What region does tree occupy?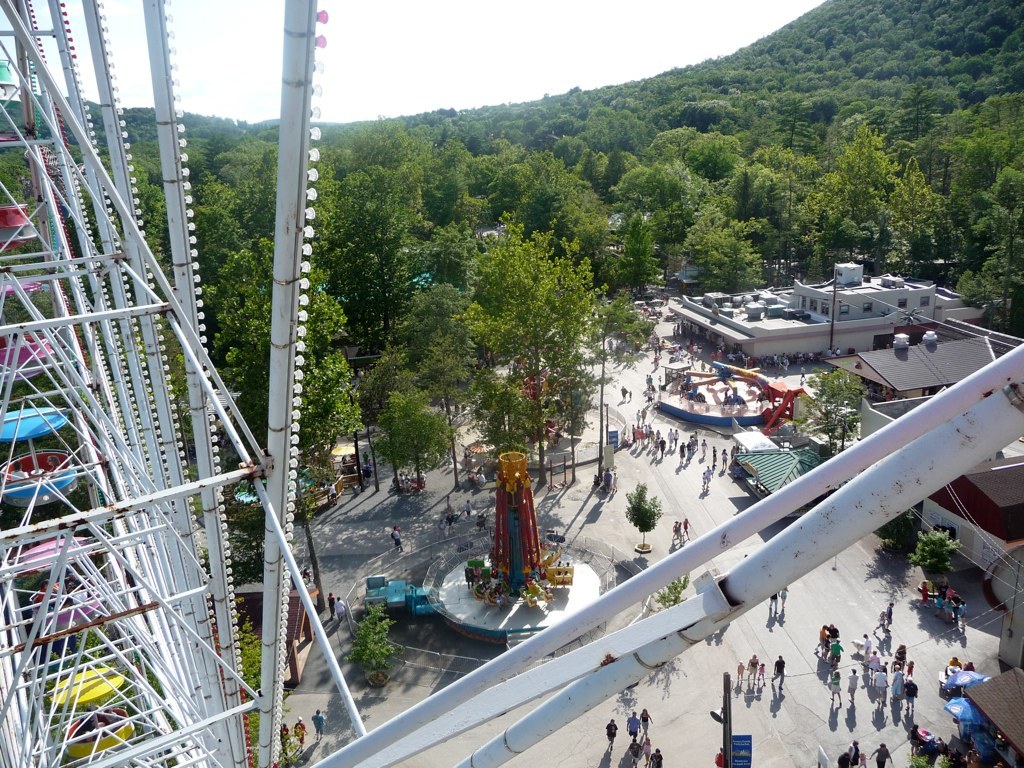
box(652, 126, 736, 175).
